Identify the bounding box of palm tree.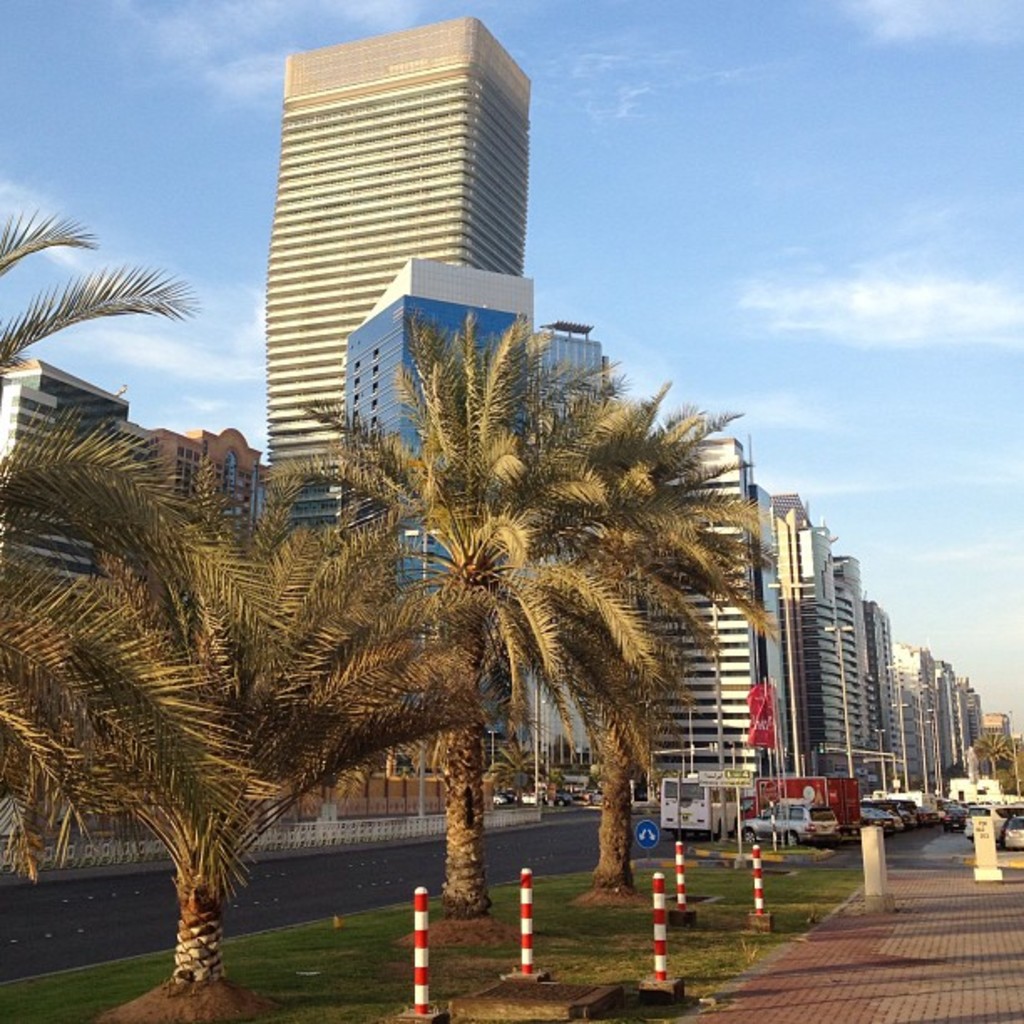
[970, 728, 1011, 785].
